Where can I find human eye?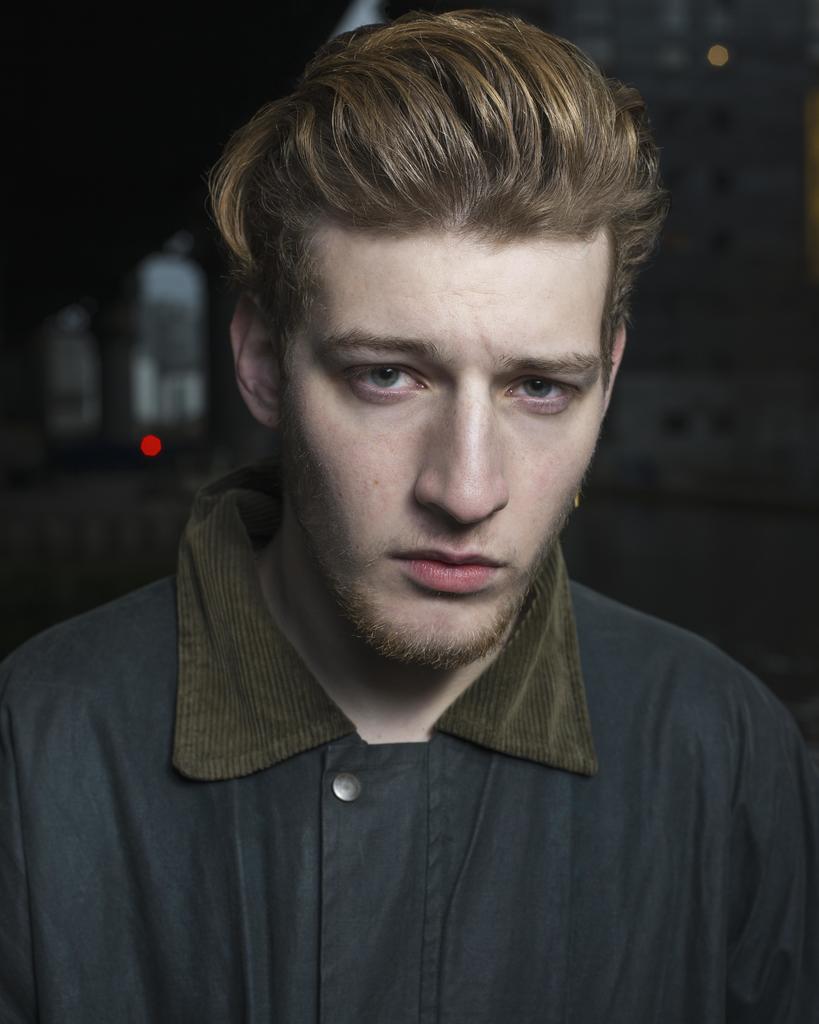
You can find it at 337, 352, 430, 410.
